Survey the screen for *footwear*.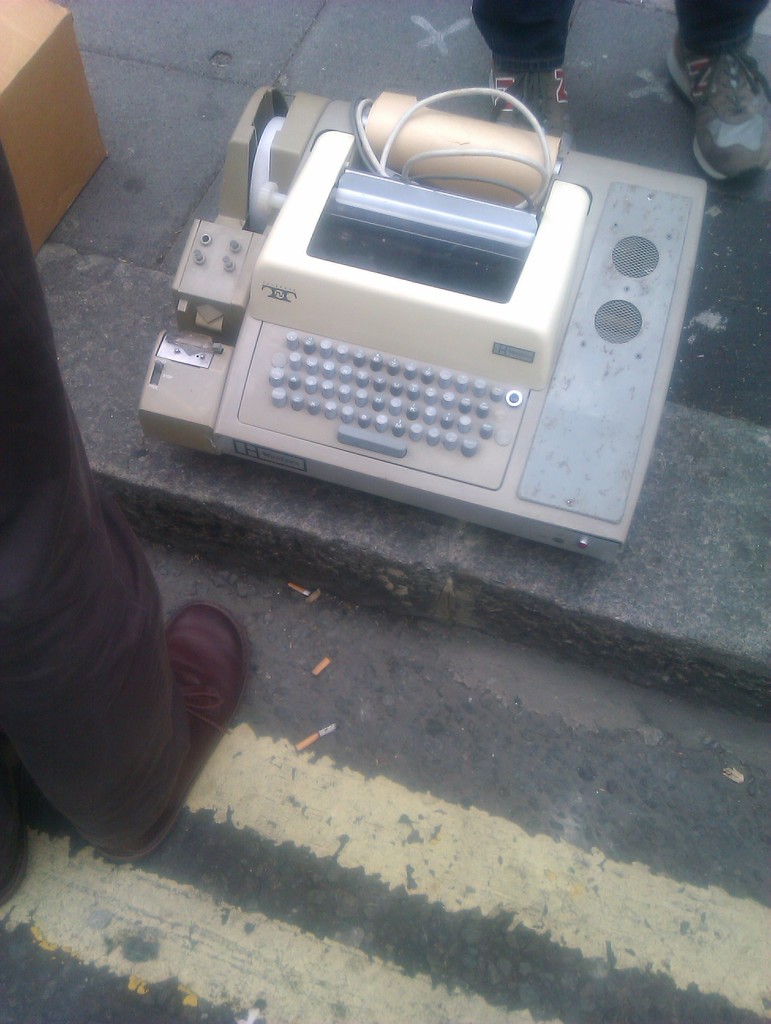
Survey found: bbox=[0, 832, 33, 913].
